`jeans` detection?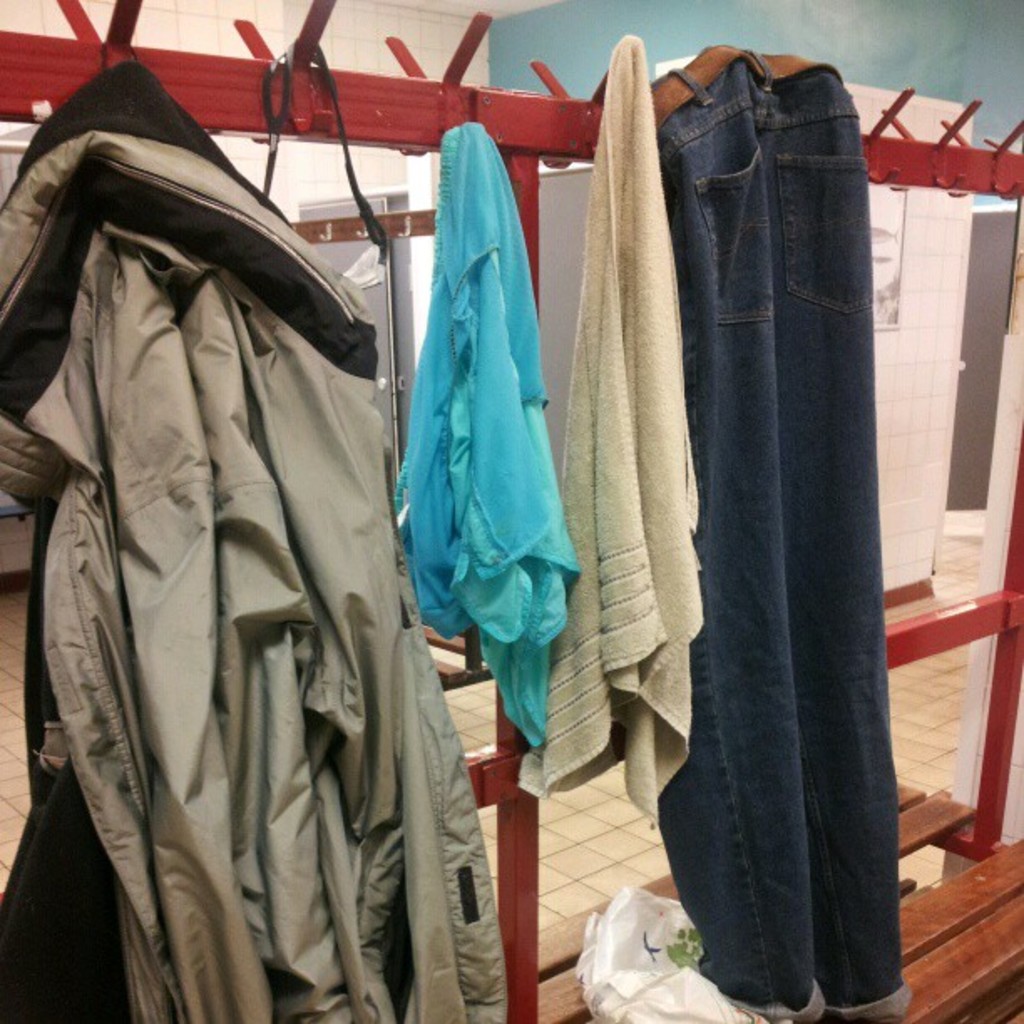
box(651, 30, 892, 1023)
